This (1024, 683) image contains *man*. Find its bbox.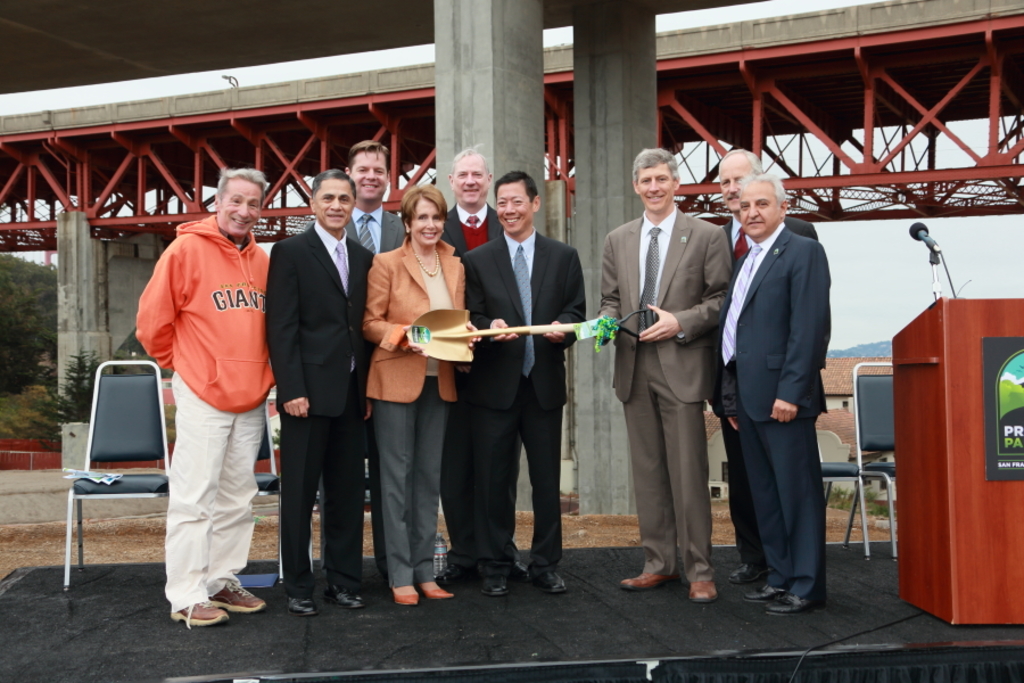
pyautogui.locateOnScreen(477, 173, 588, 600).
